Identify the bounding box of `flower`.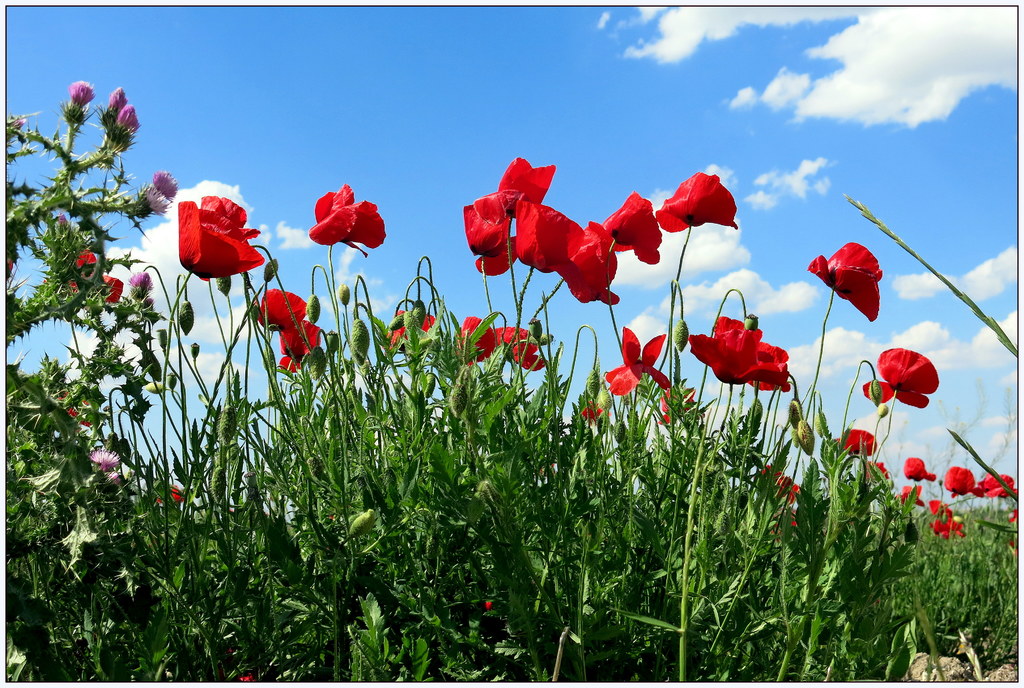
445/316/545/364.
